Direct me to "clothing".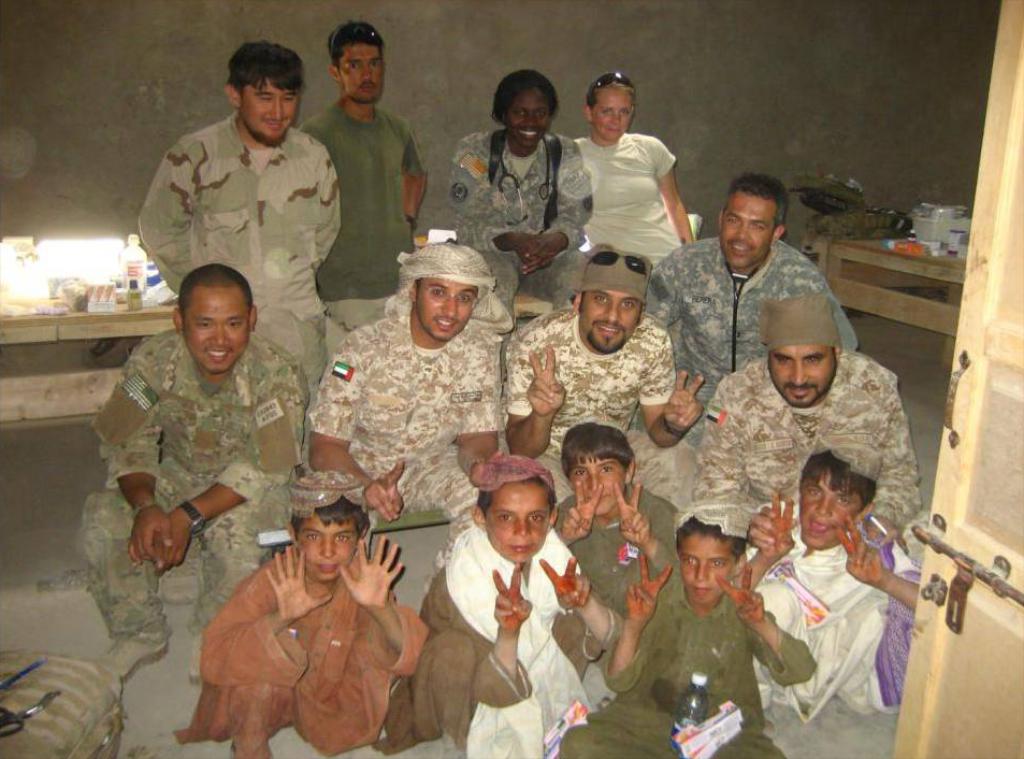
Direction: rect(561, 483, 674, 610).
